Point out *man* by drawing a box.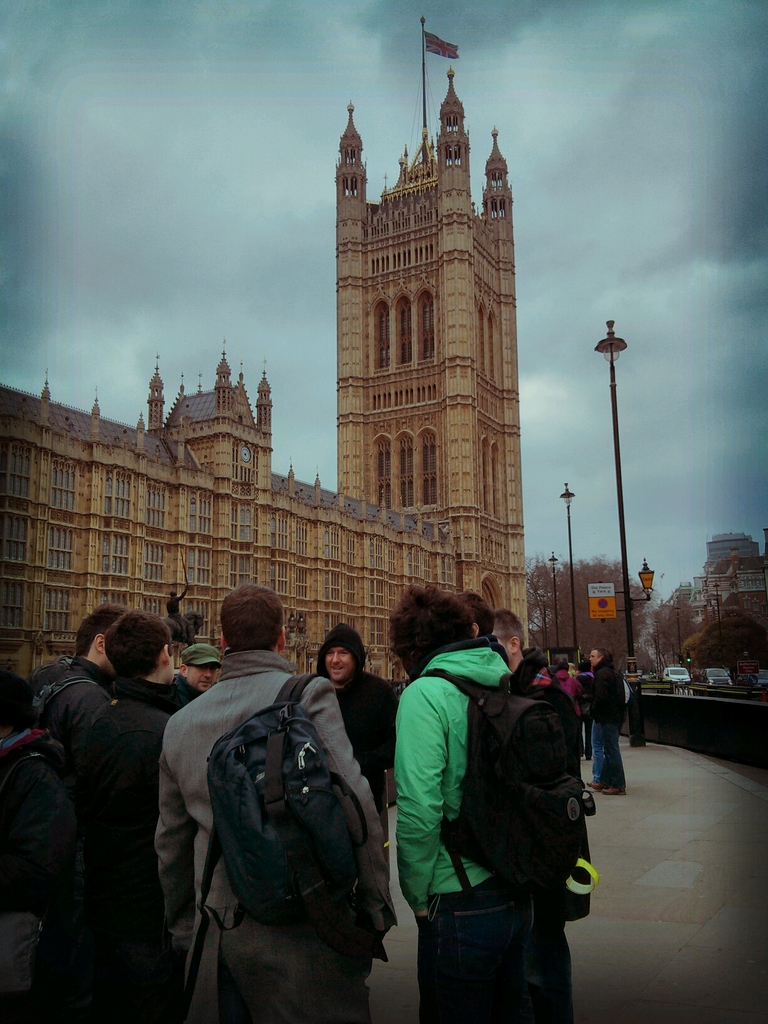
390 586 581 1011.
